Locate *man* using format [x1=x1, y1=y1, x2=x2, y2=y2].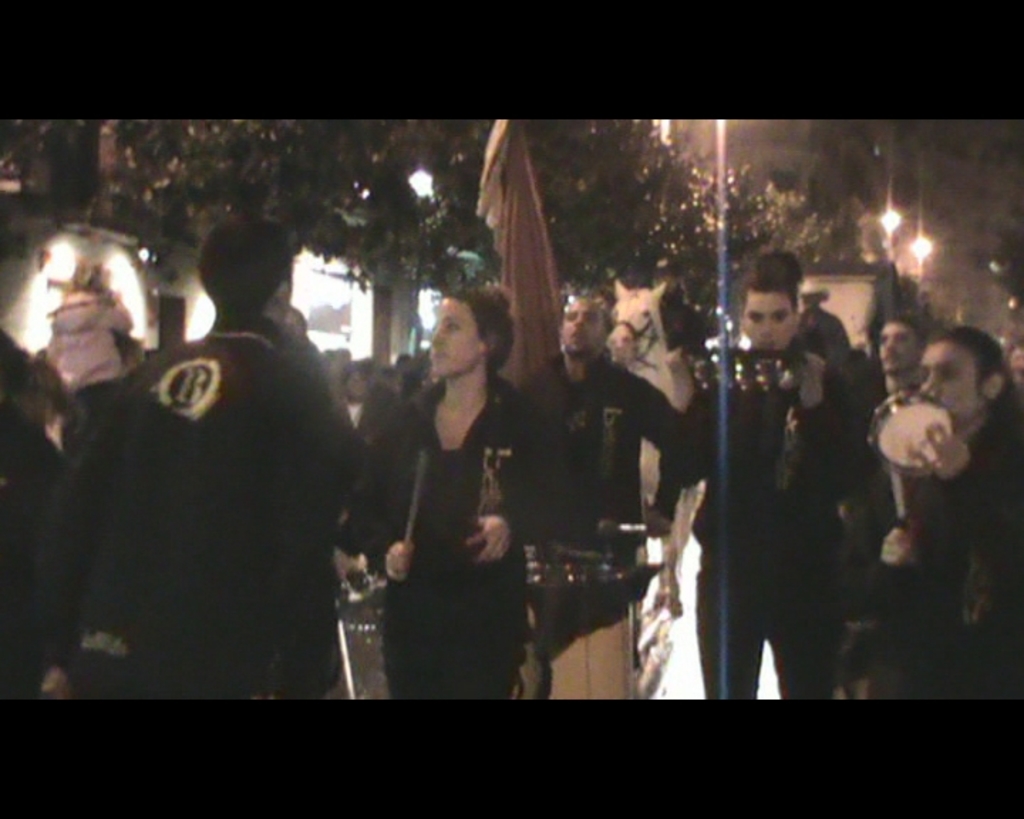
[x1=521, y1=296, x2=684, y2=701].
